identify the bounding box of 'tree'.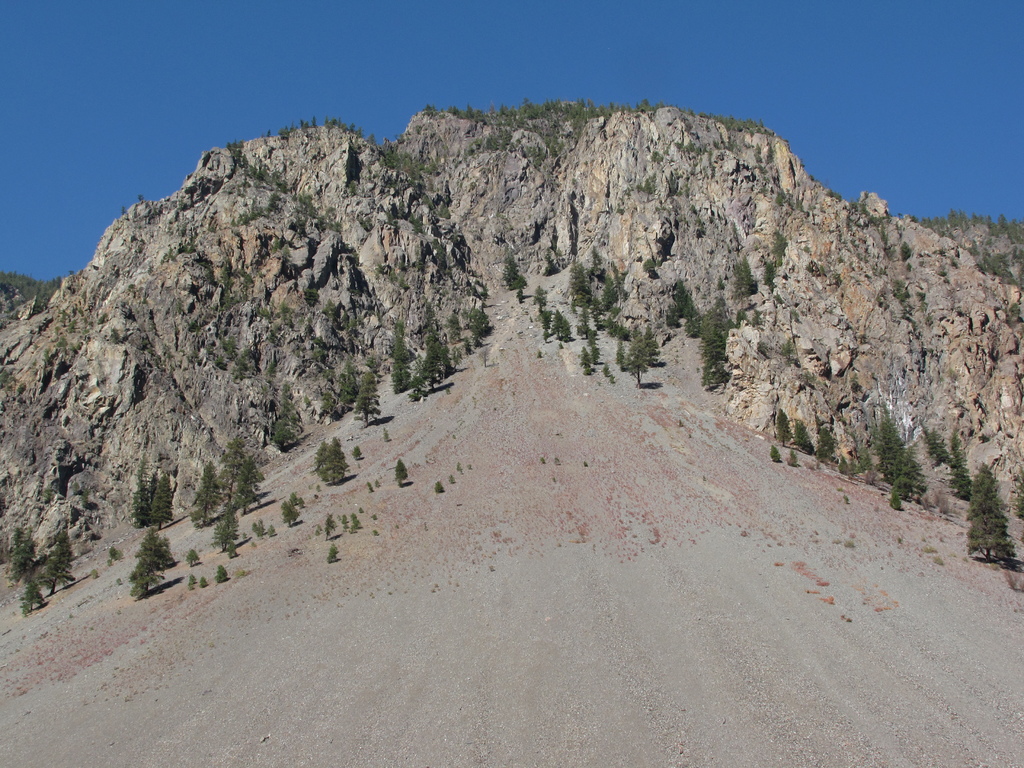
x1=209 y1=499 x2=241 y2=557.
